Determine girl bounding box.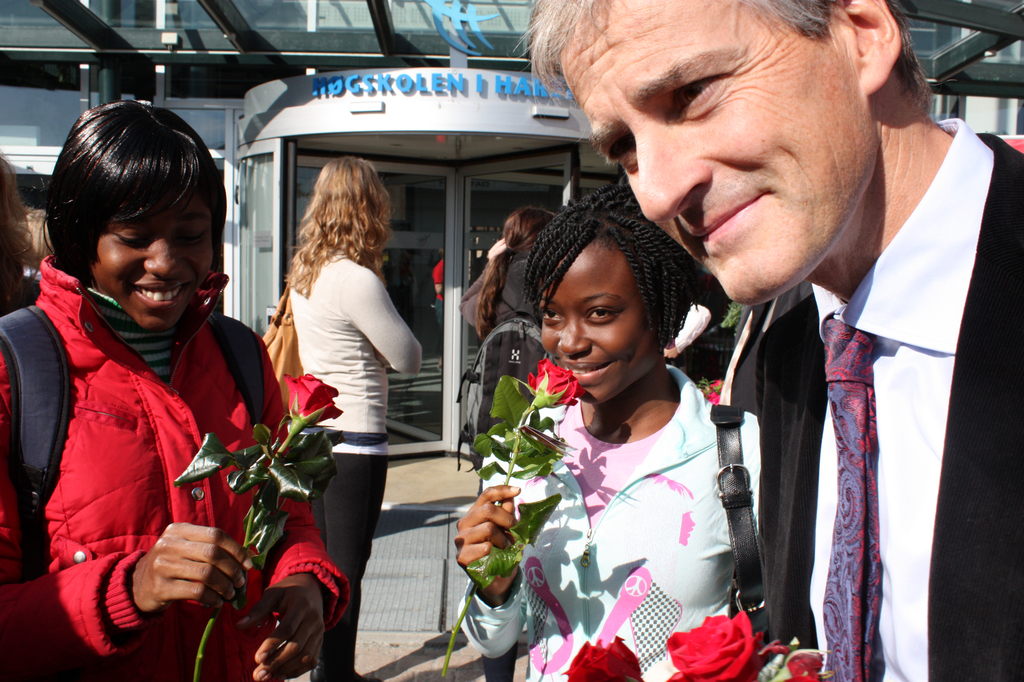
Determined: [left=280, top=150, right=426, bottom=679].
